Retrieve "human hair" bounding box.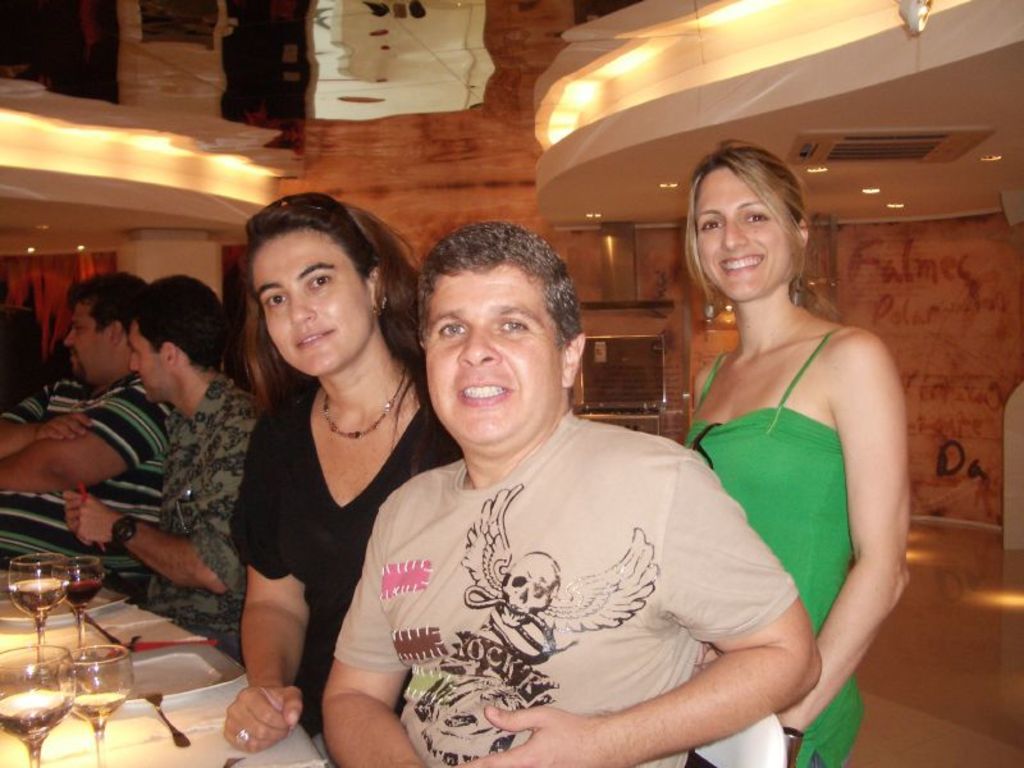
Bounding box: box(61, 269, 148, 343).
